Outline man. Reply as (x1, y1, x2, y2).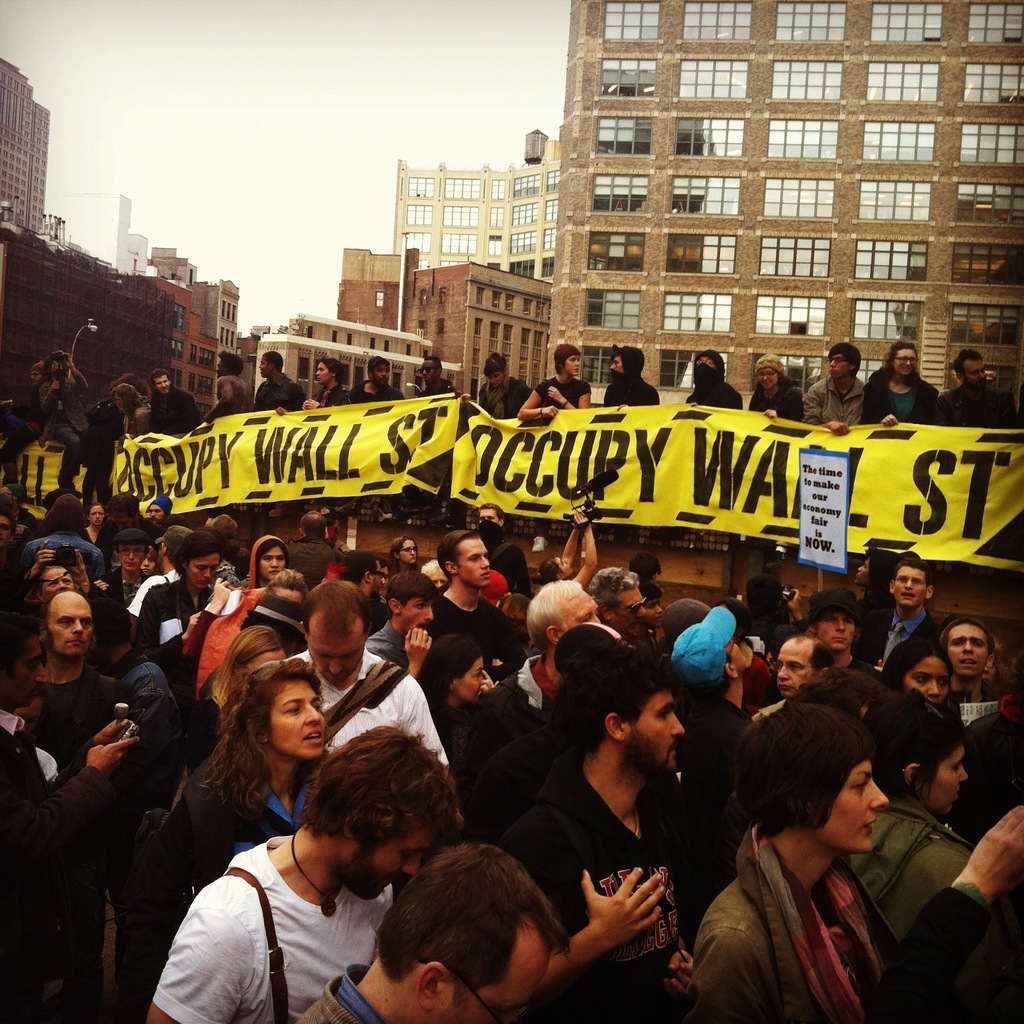
(248, 351, 303, 417).
